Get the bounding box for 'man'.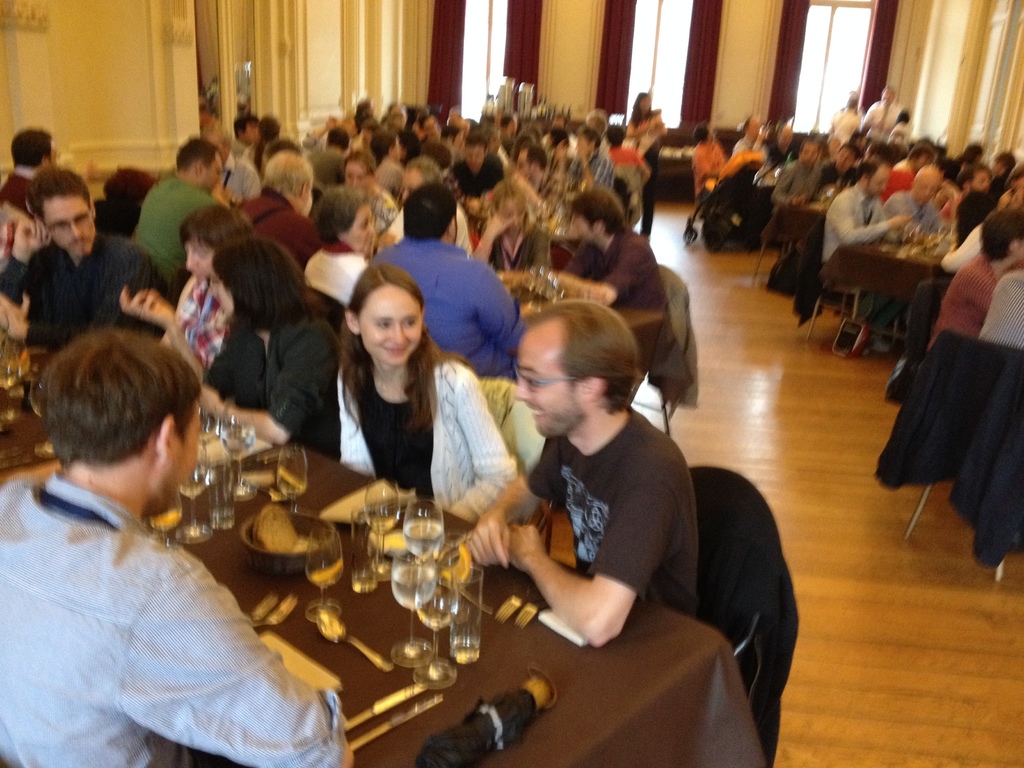
{"left": 932, "top": 208, "right": 1023, "bottom": 335}.
